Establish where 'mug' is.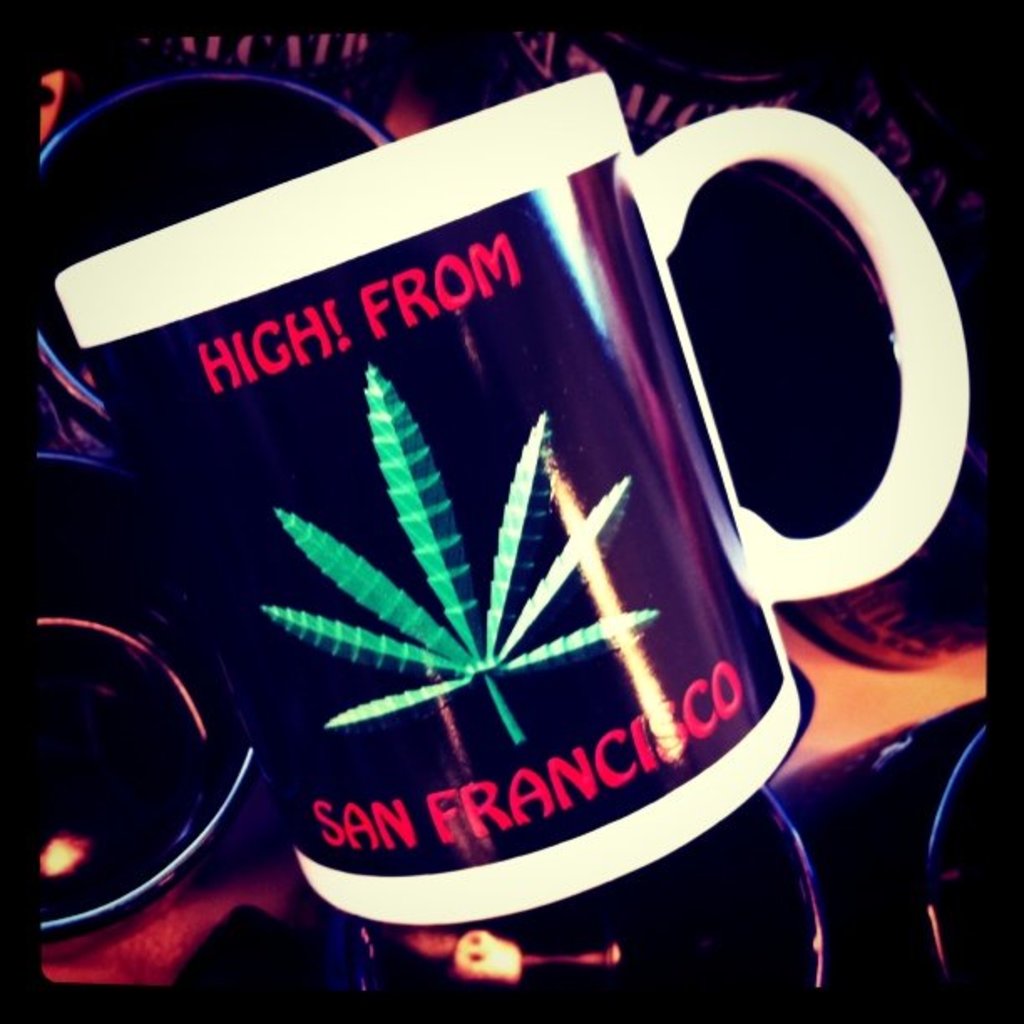
Established at (left=311, top=790, right=830, bottom=991).
